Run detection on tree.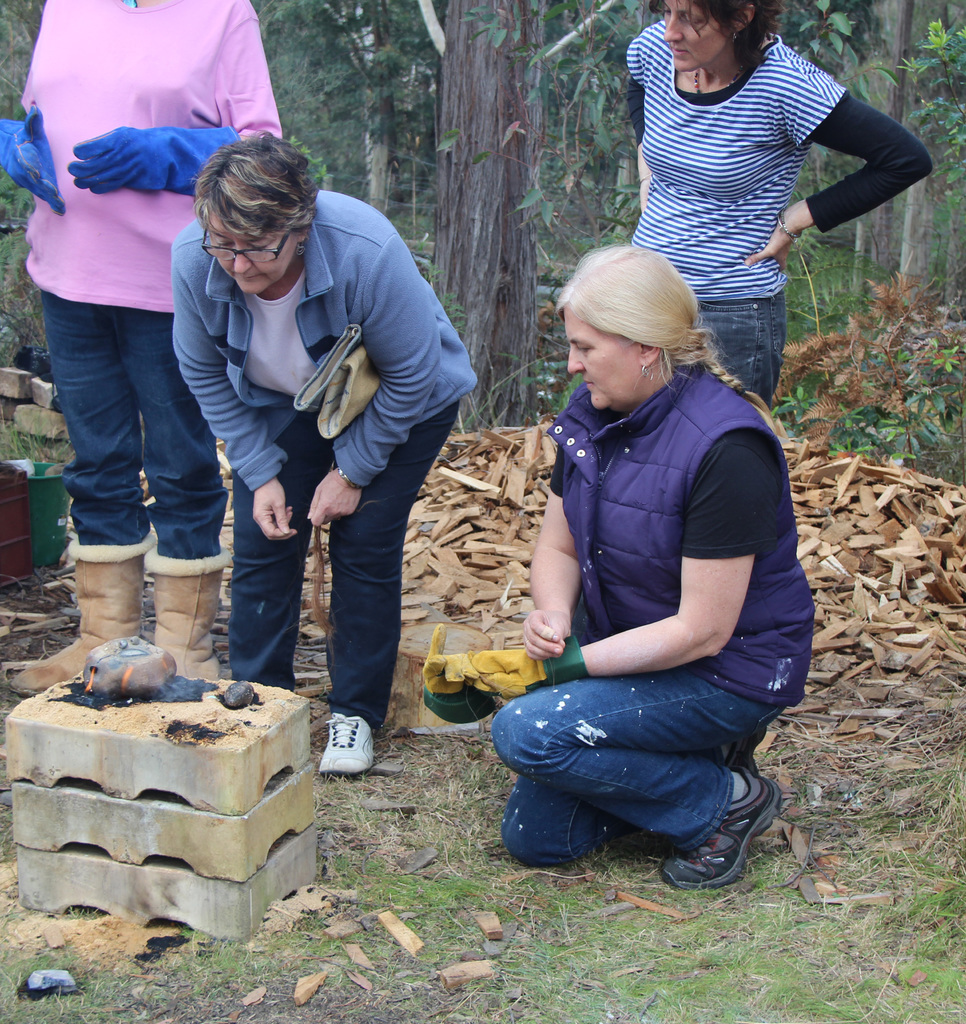
Result: locate(418, 0, 545, 428).
